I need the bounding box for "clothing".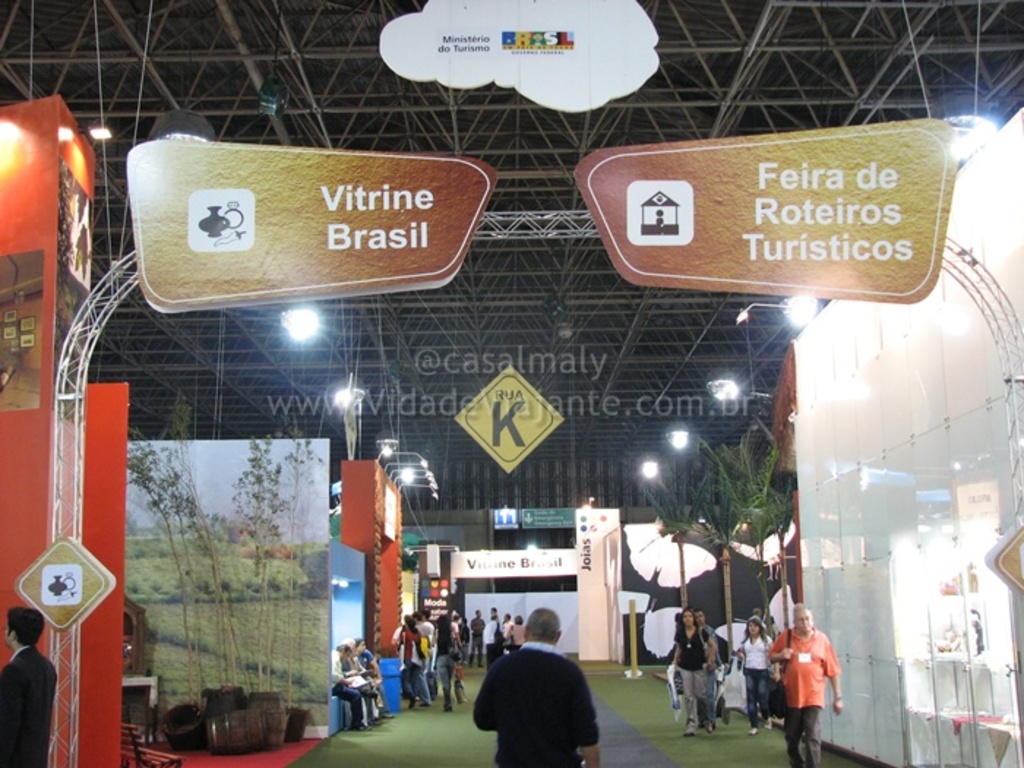
Here it is: 758:607:851:743.
